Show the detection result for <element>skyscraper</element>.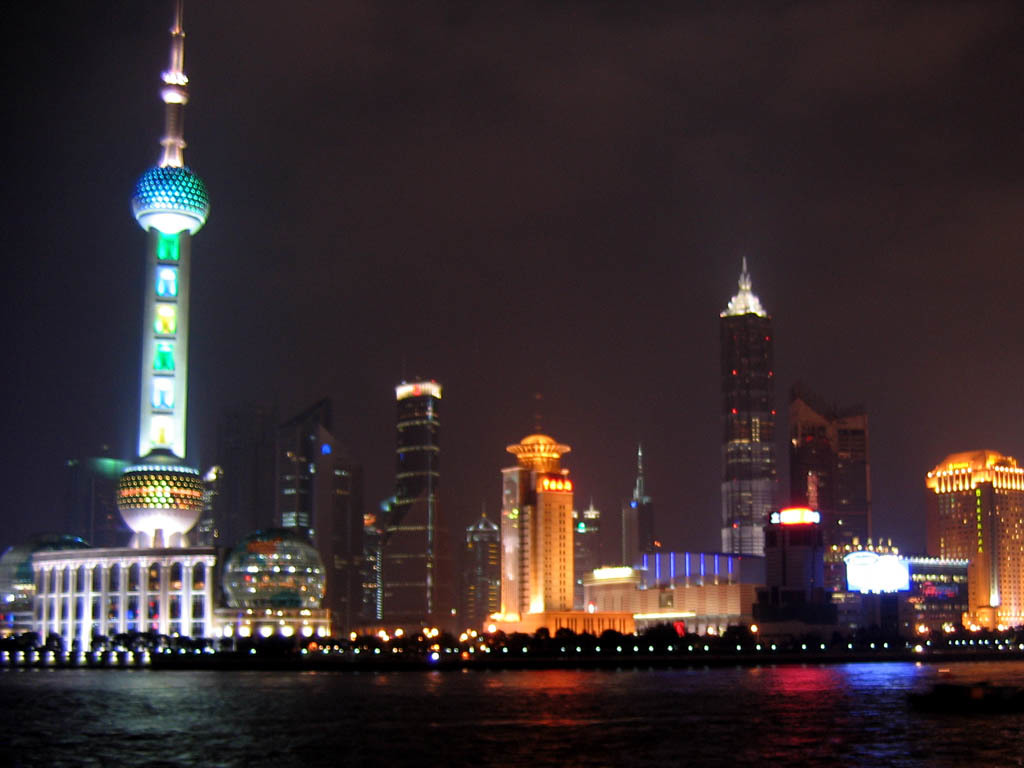
bbox(487, 404, 595, 651).
